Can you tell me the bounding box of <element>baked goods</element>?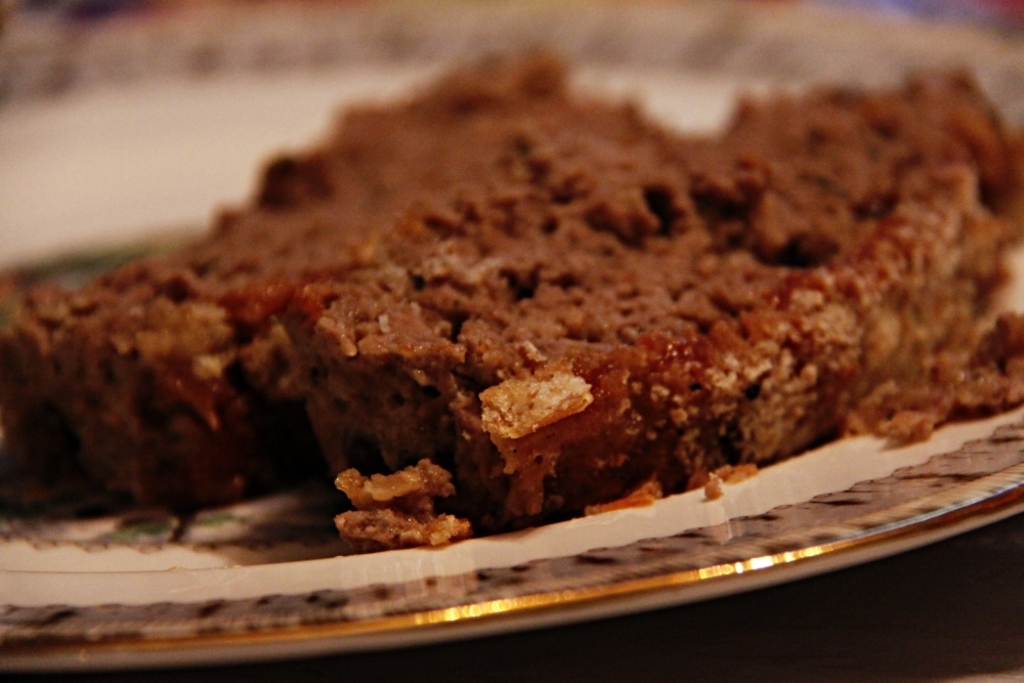
(left=93, top=42, right=995, bottom=564).
